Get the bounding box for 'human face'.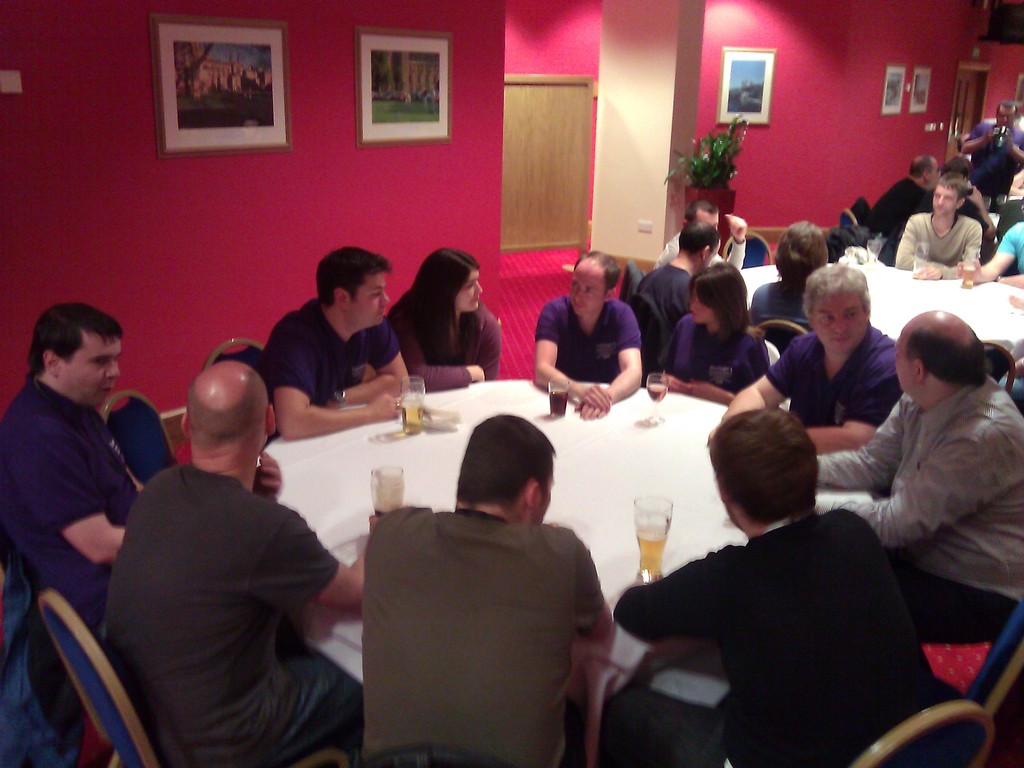
select_region(890, 341, 918, 393).
